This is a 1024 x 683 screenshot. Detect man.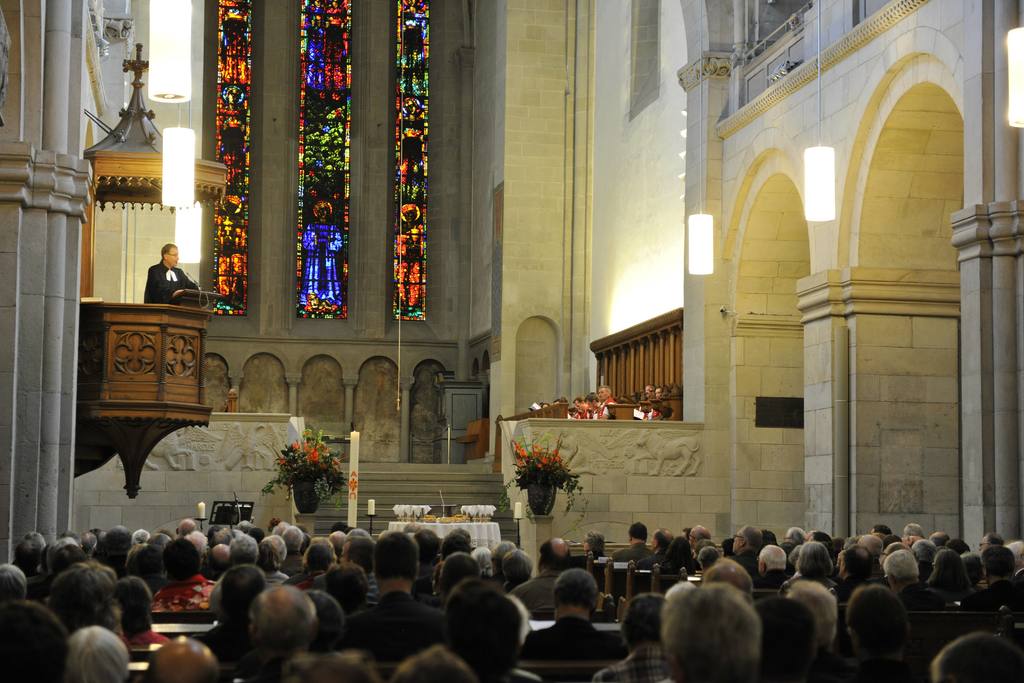
<region>129, 242, 197, 316</region>.
